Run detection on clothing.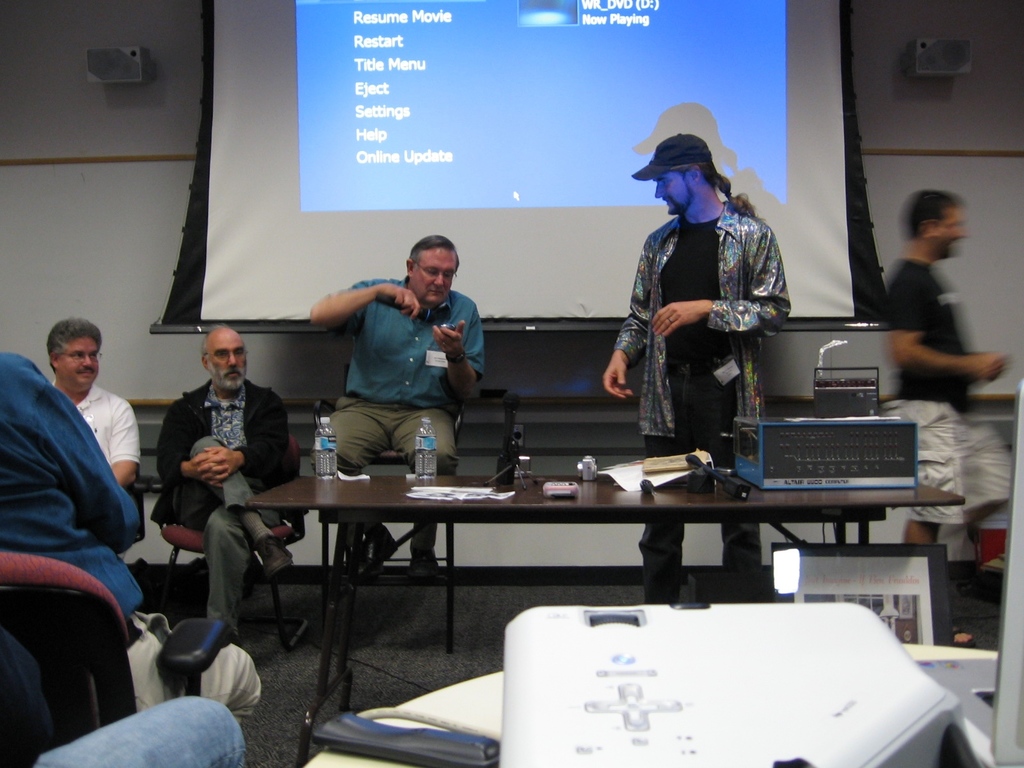
Result: 154,383,292,632.
